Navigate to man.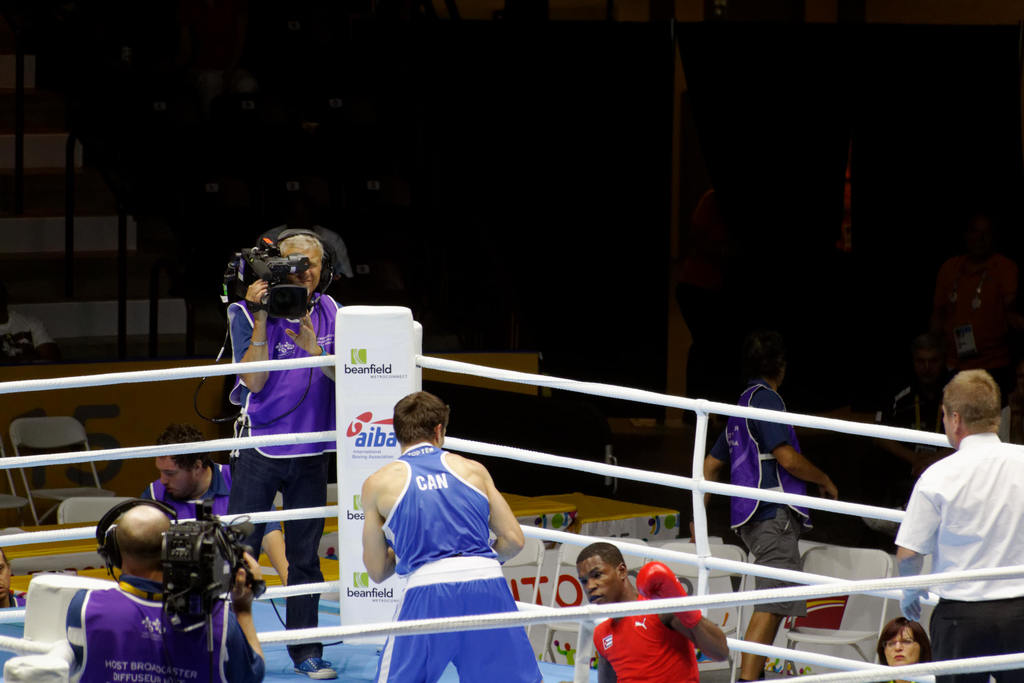
Navigation target: box=[356, 386, 543, 682].
